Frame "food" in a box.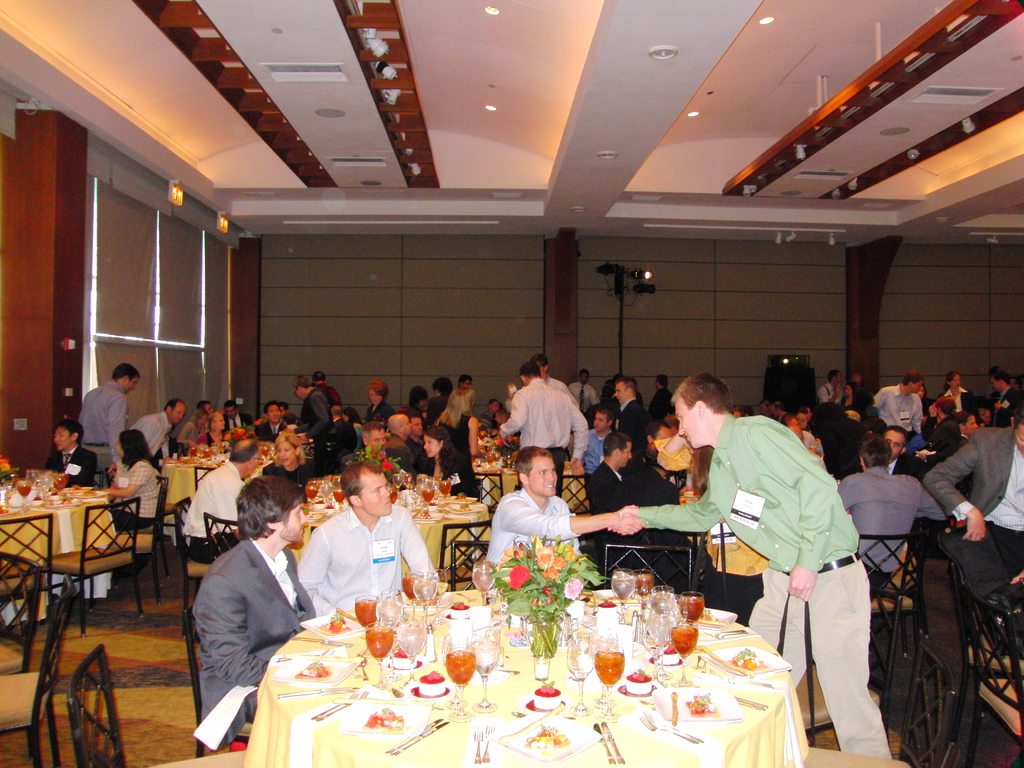
bbox(217, 456, 227, 468).
